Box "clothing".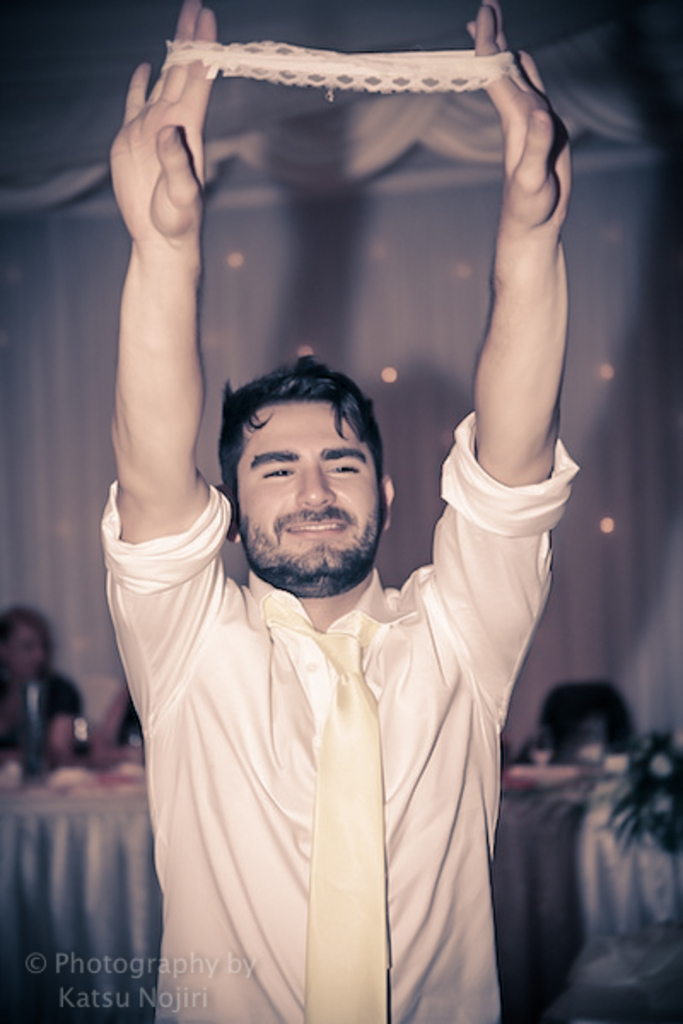
{"left": 111, "top": 502, "right": 533, "bottom": 1015}.
